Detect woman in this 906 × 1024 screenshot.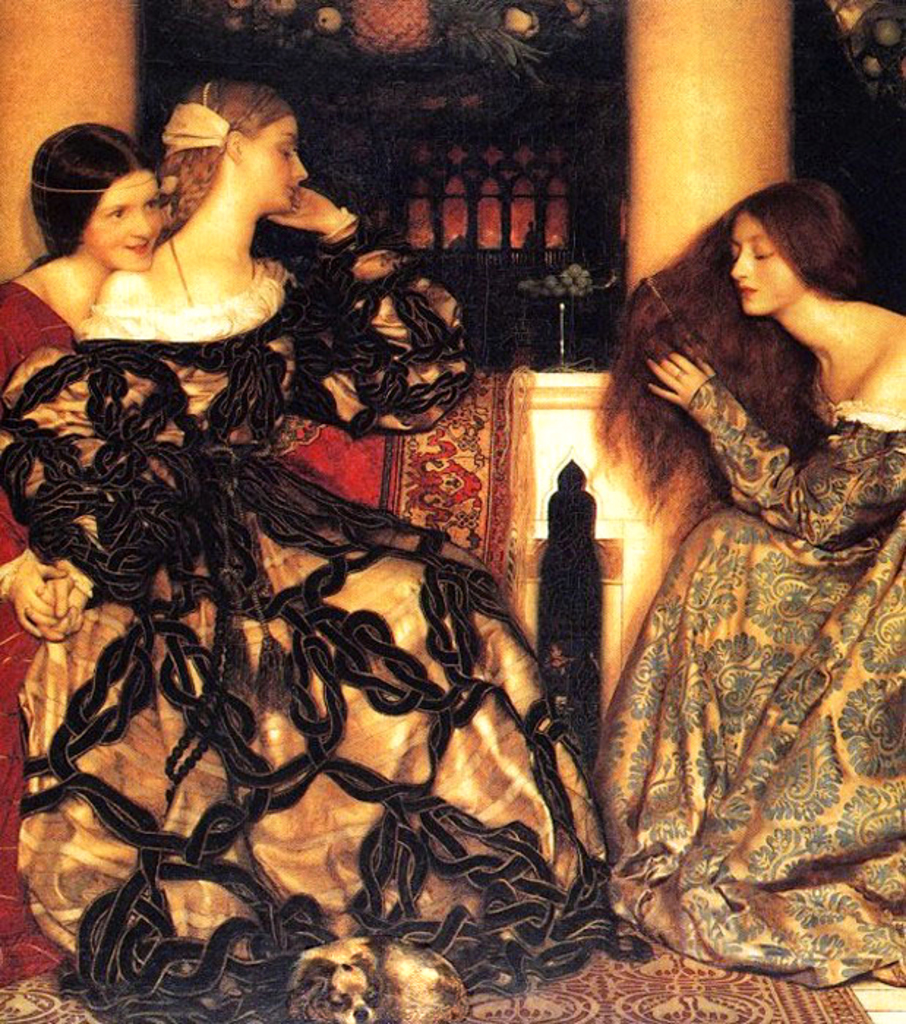
Detection: bbox=(37, 82, 600, 987).
